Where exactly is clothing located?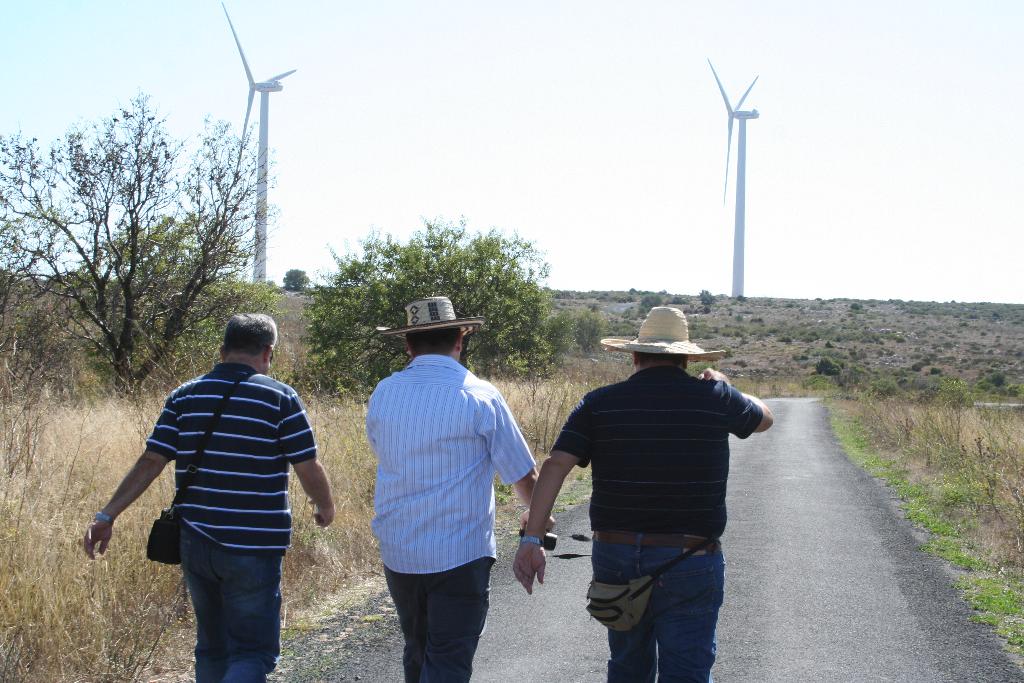
Its bounding box is 550 366 765 682.
